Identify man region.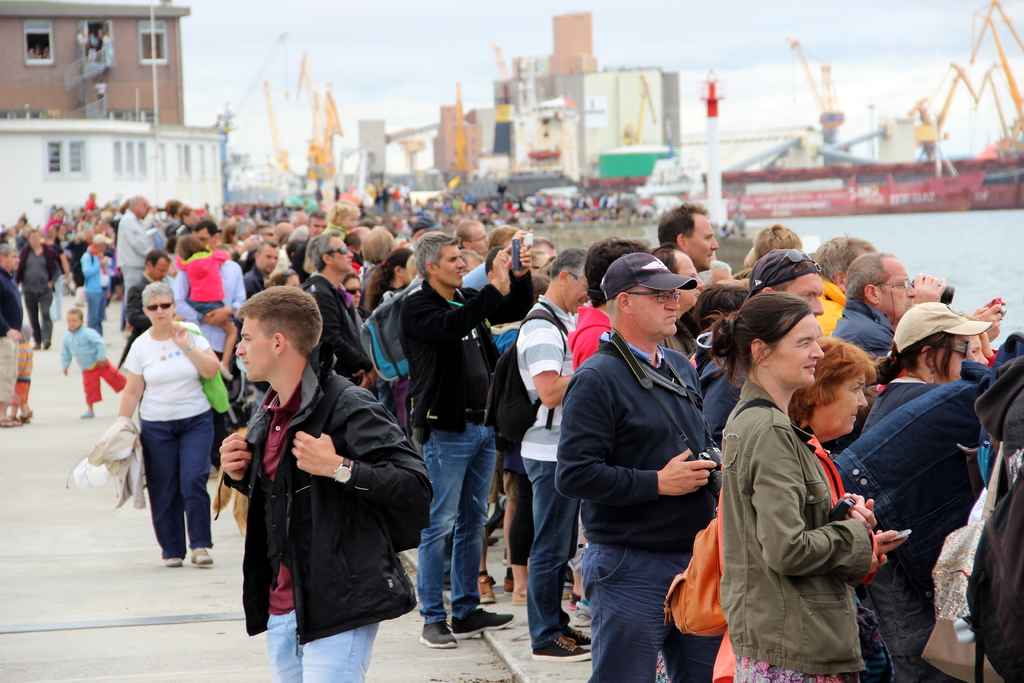
Region: {"left": 115, "top": 195, "right": 162, "bottom": 338}.
